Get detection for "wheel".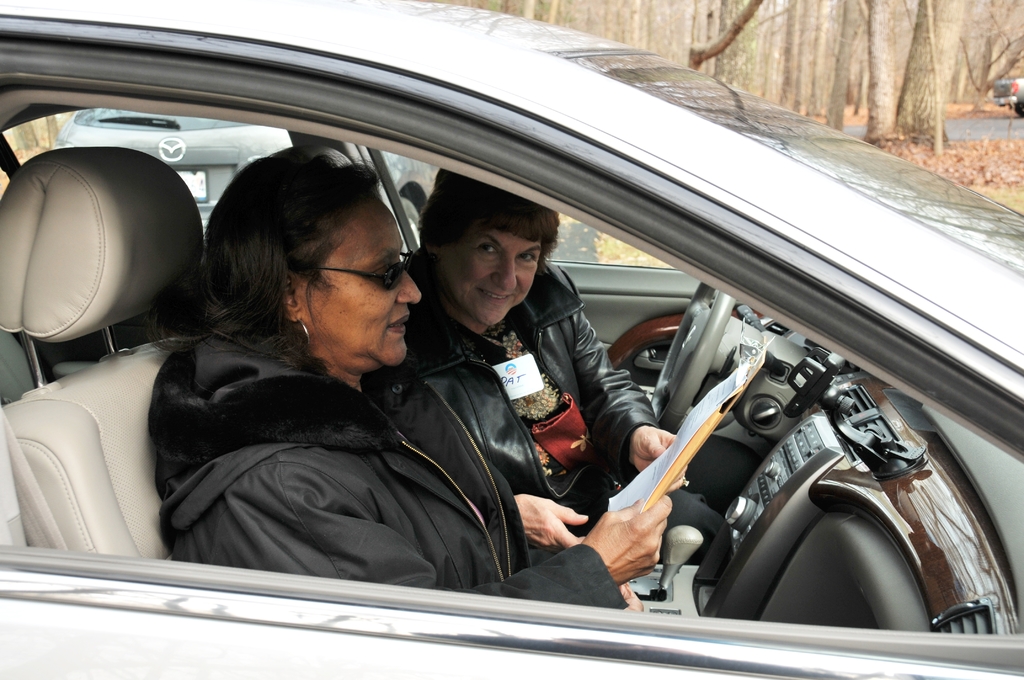
Detection: [657,295,726,423].
